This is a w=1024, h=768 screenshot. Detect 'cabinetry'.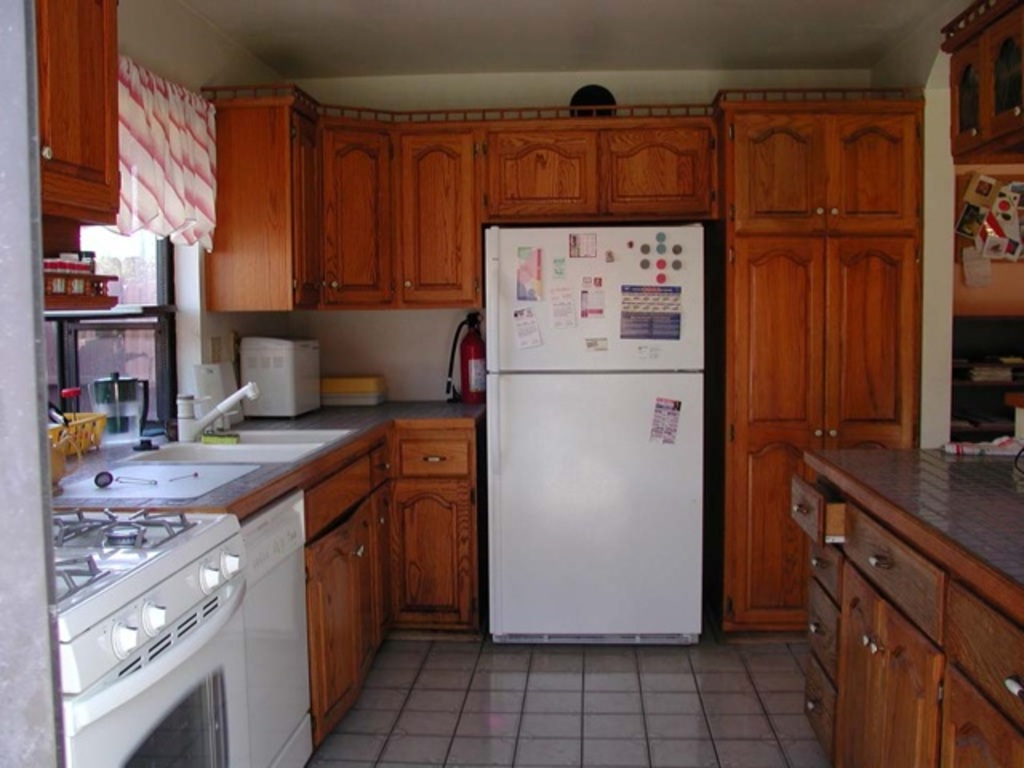
{"left": 491, "top": 126, "right": 597, "bottom": 214}.
